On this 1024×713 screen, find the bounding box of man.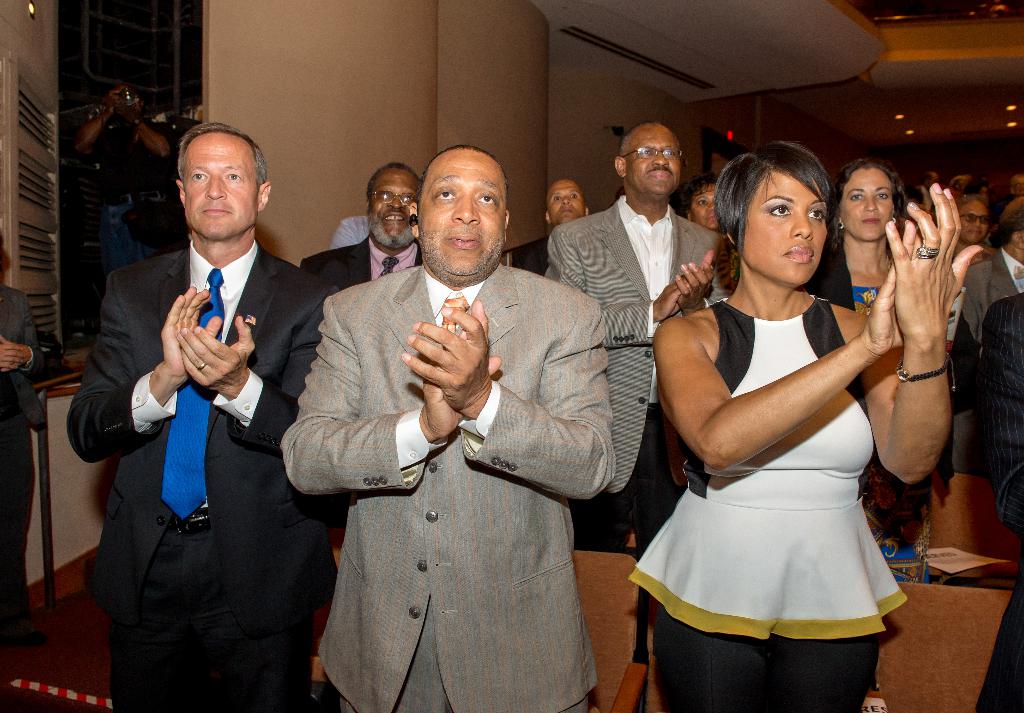
Bounding box: <box>65,122,339,710</box>.
